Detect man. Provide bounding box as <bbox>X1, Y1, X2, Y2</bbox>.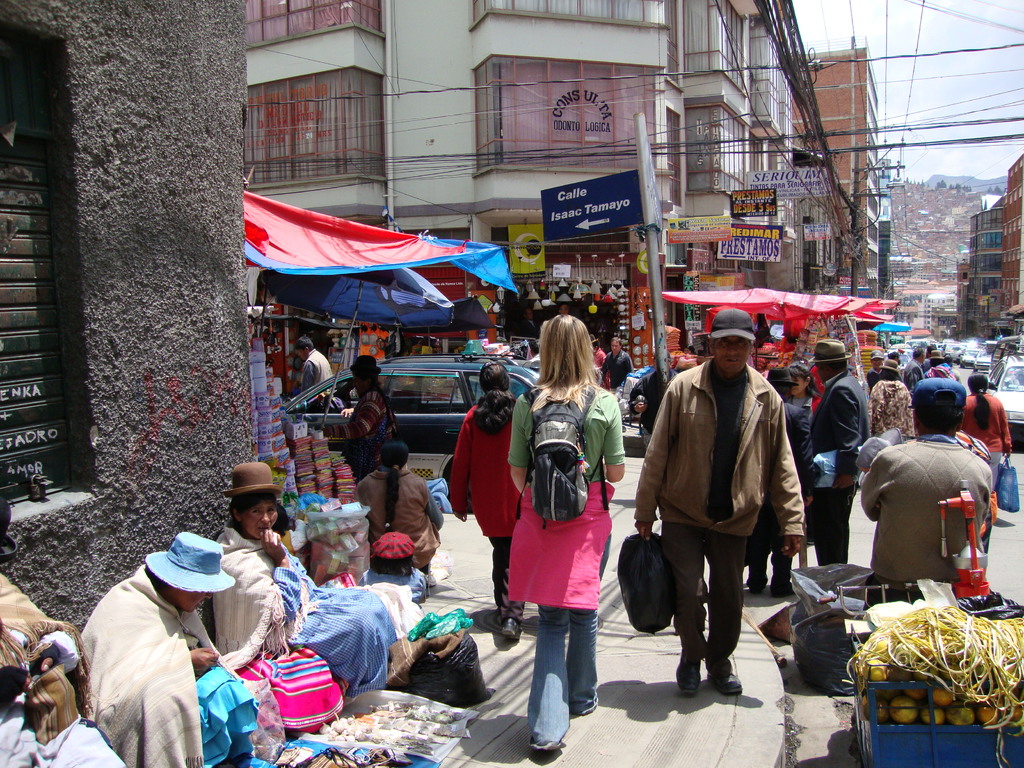
<bbox>801, 339, 872, 568</bbox>.
